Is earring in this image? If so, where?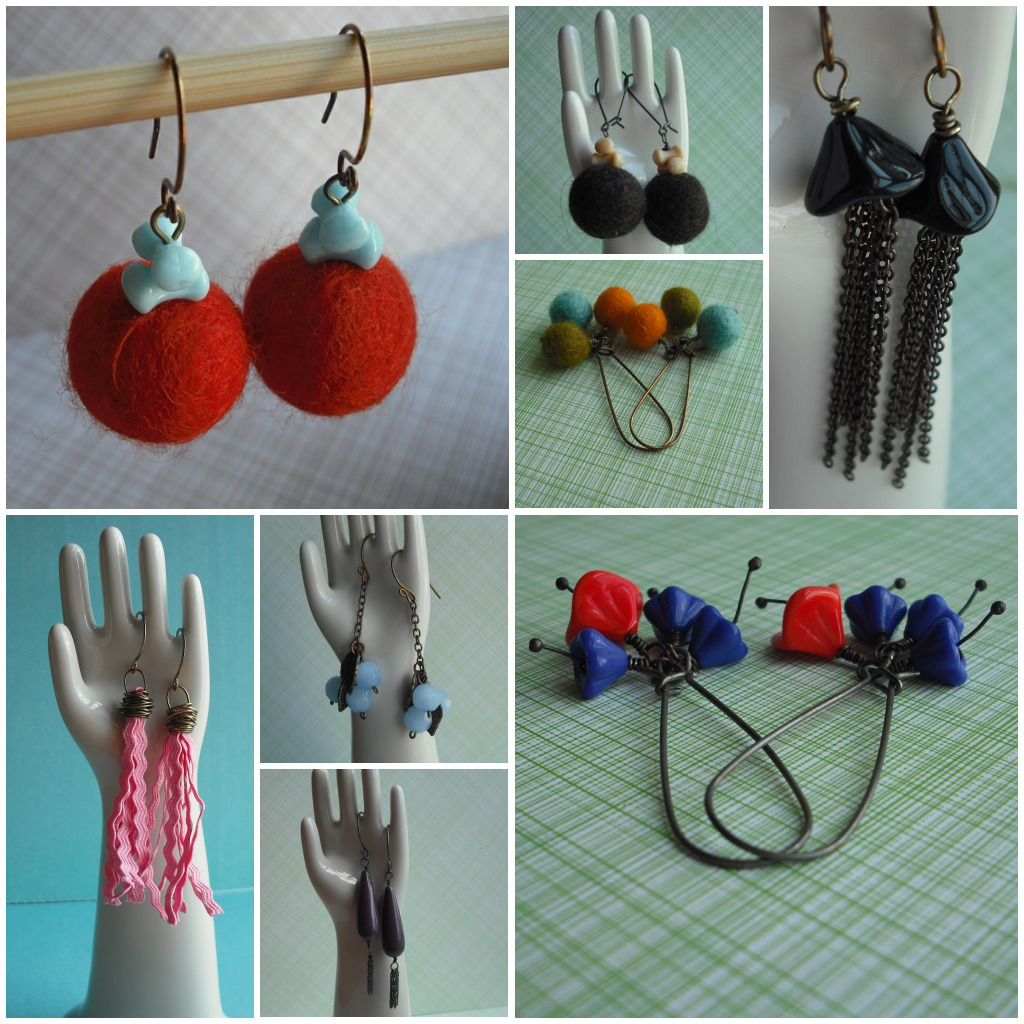
Yes, at 237,23,420,417.
